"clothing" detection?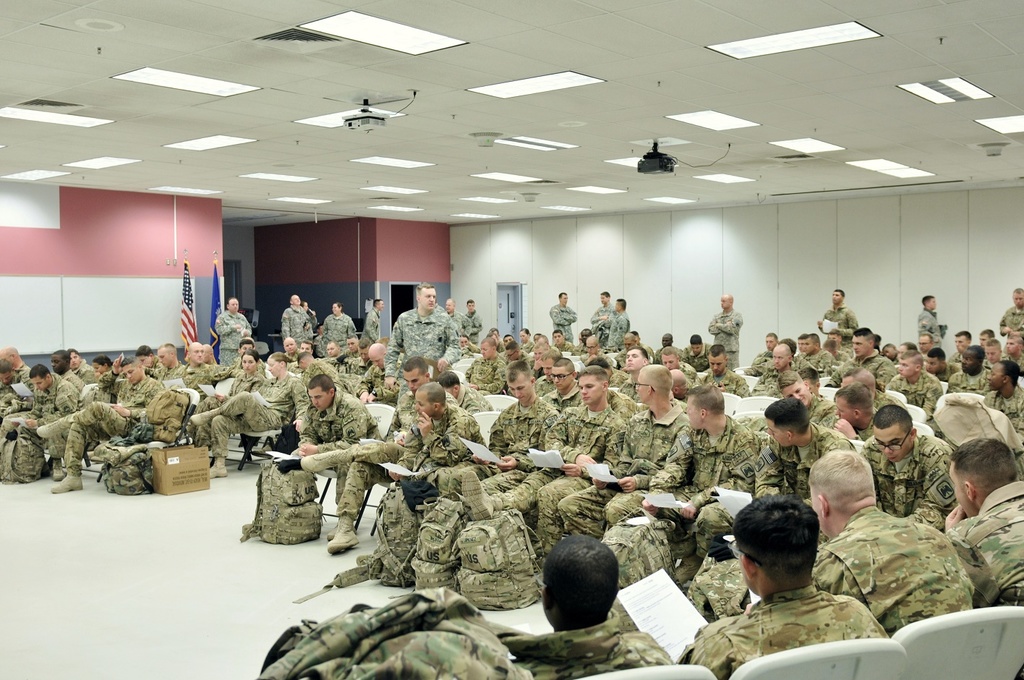
x1=320, y1=313, x2=357, y2=345
